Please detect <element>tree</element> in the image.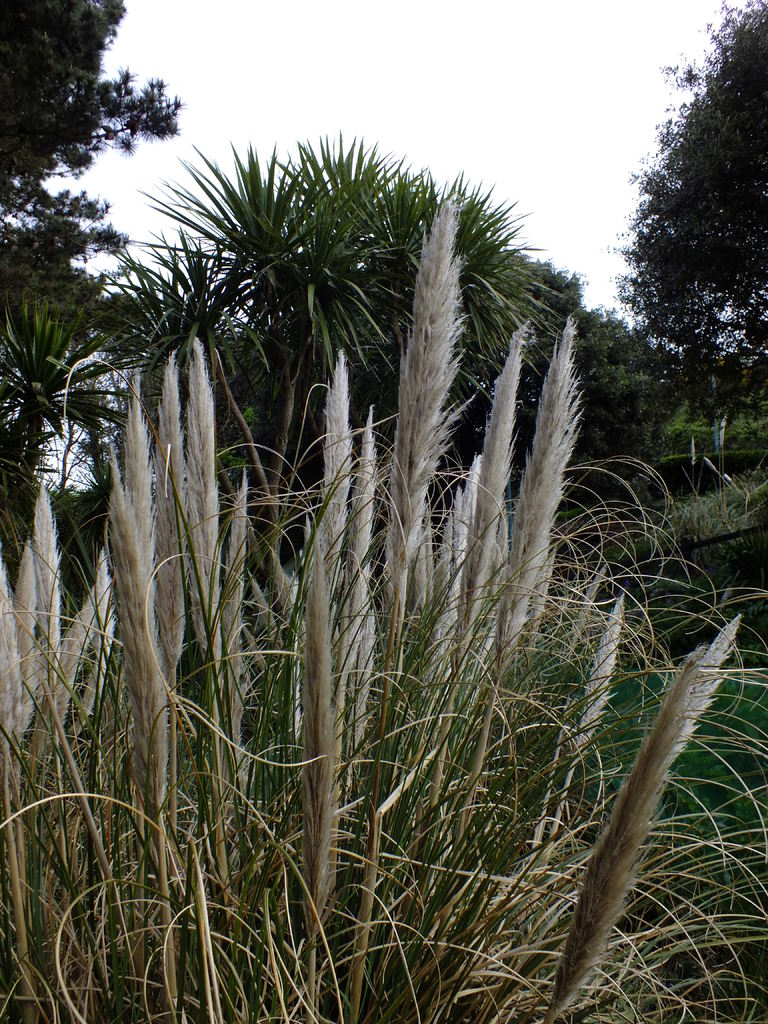
BBox(605, 0, 767, 442).
